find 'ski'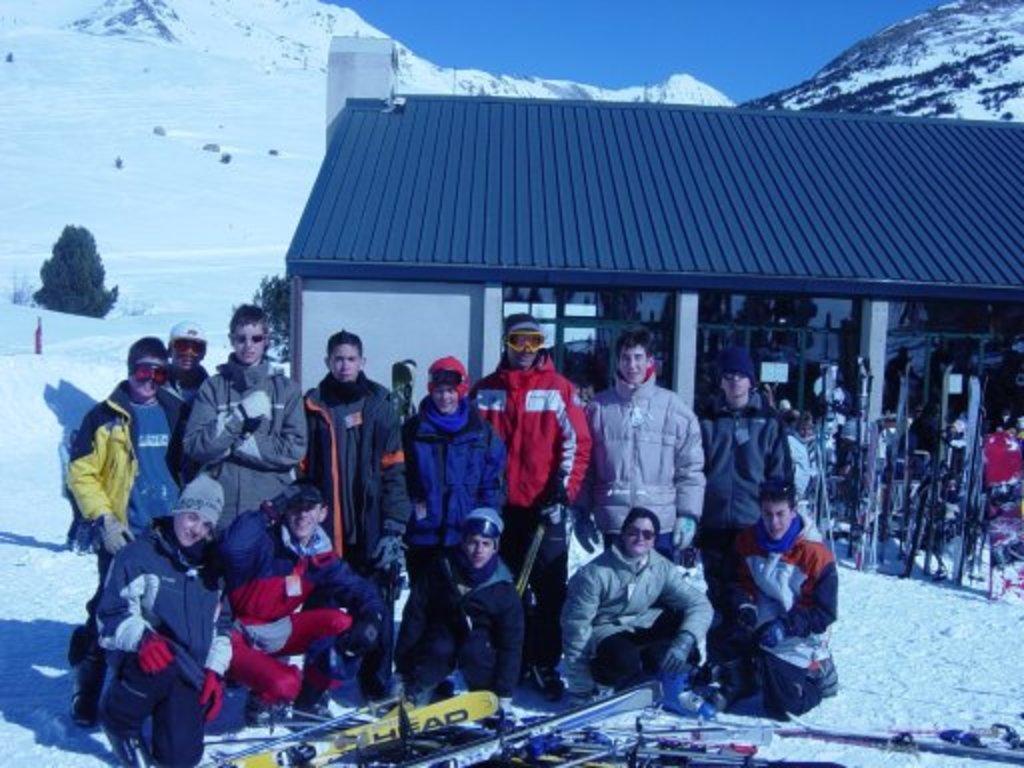
pyautogui.locateOnScreen(784, 706, 1022, 760)
